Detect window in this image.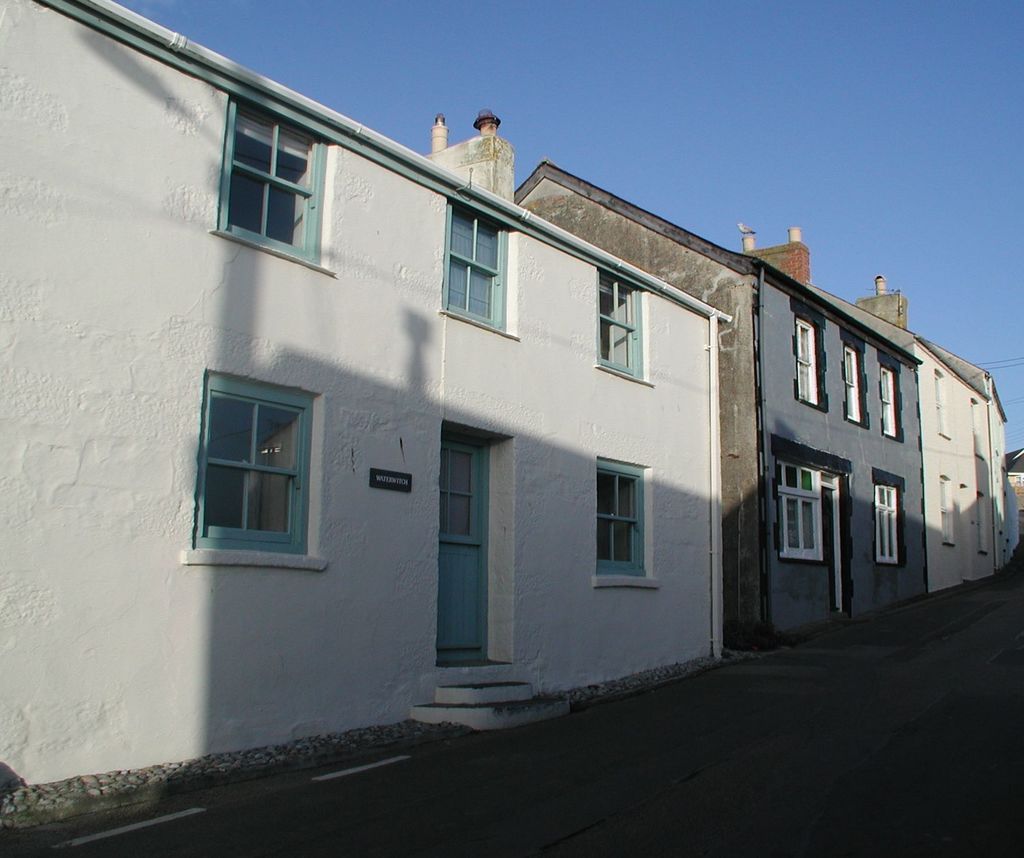
Detection: bbox=[434, 204, 530, 345].
